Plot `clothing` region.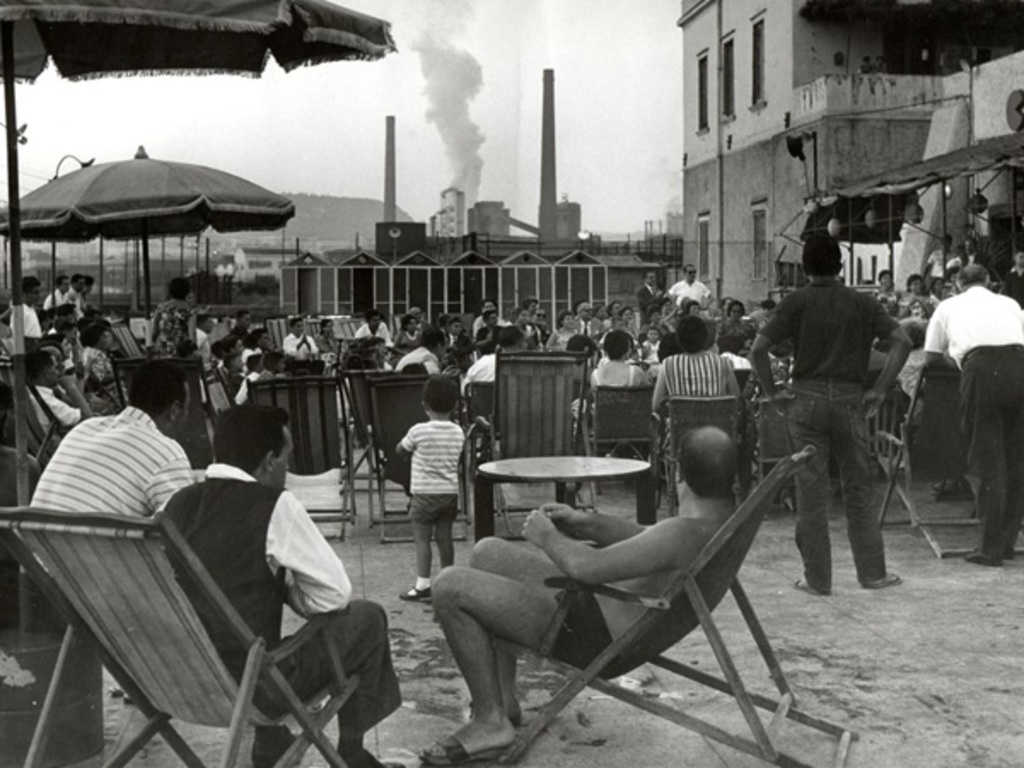
Plotted at select_region(630, 278, 659, 319).
